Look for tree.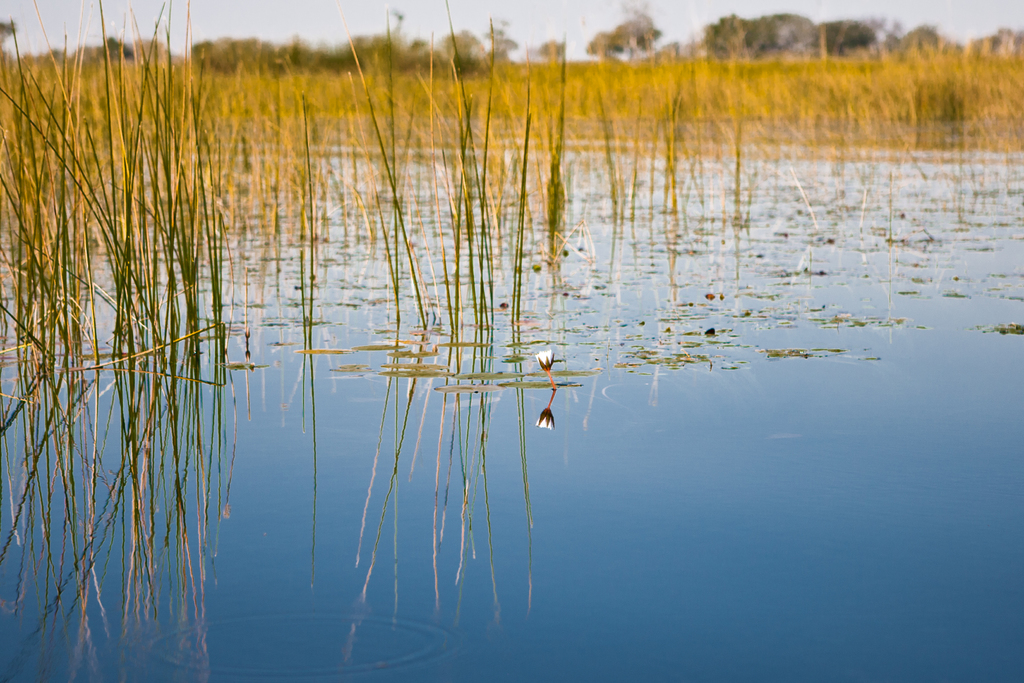
Found: (586, 4, 661, 67).
